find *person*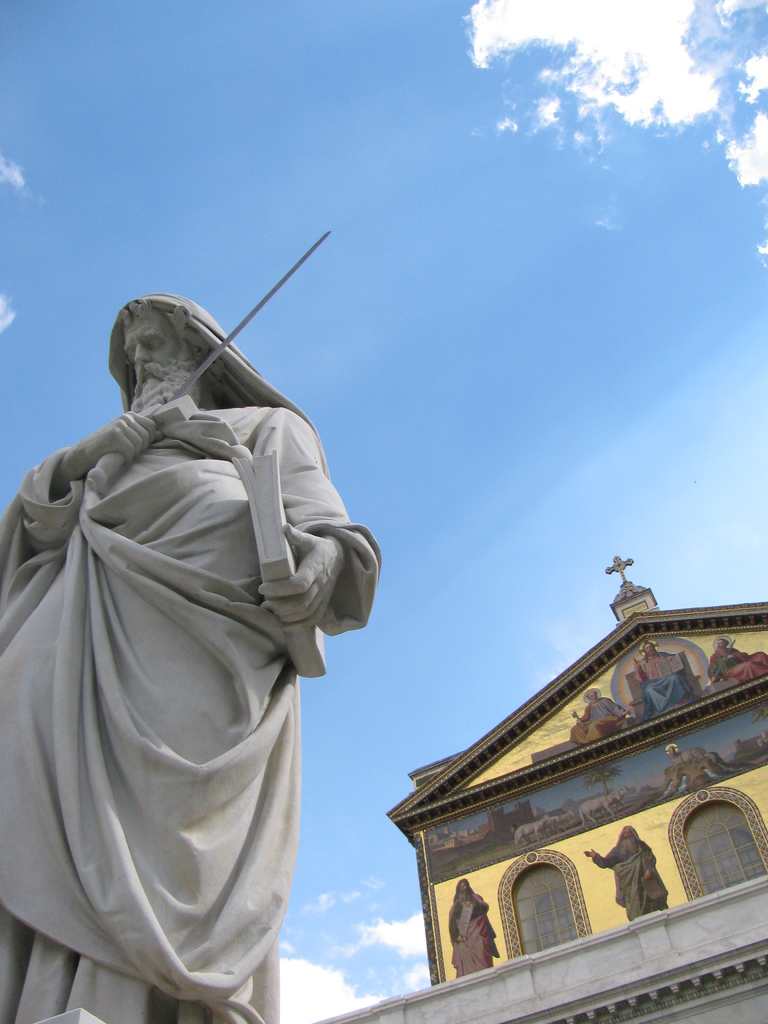
crop(446, 881, 500, 977)
